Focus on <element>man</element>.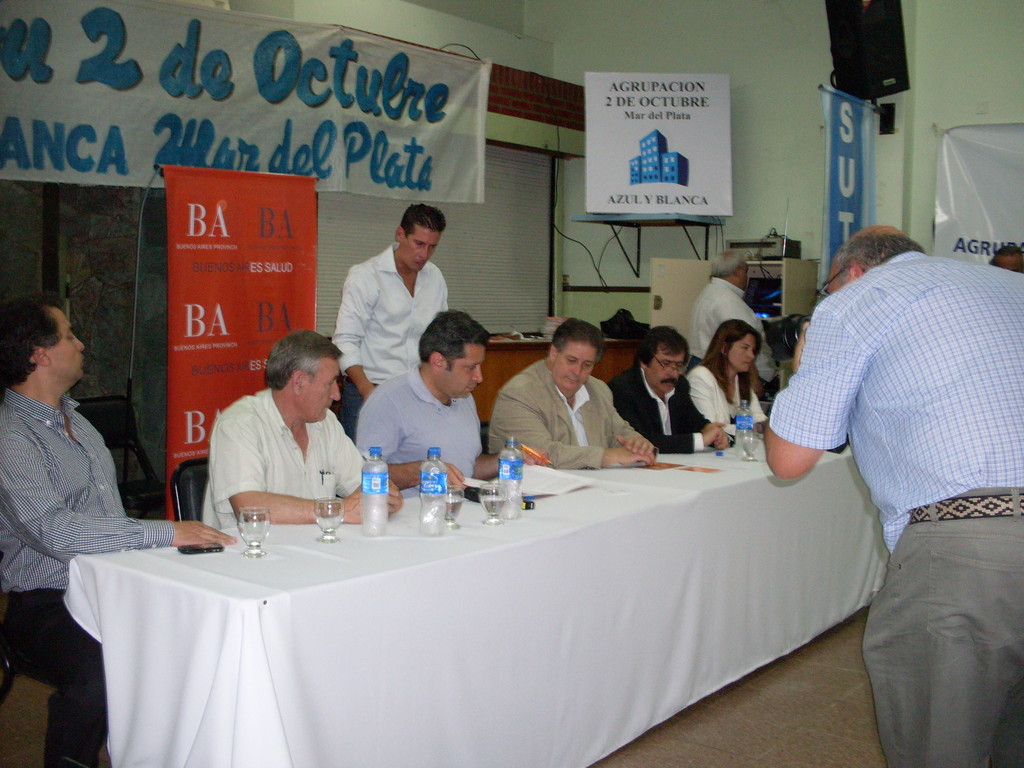
Focused at [0, 298, 228, 767].
